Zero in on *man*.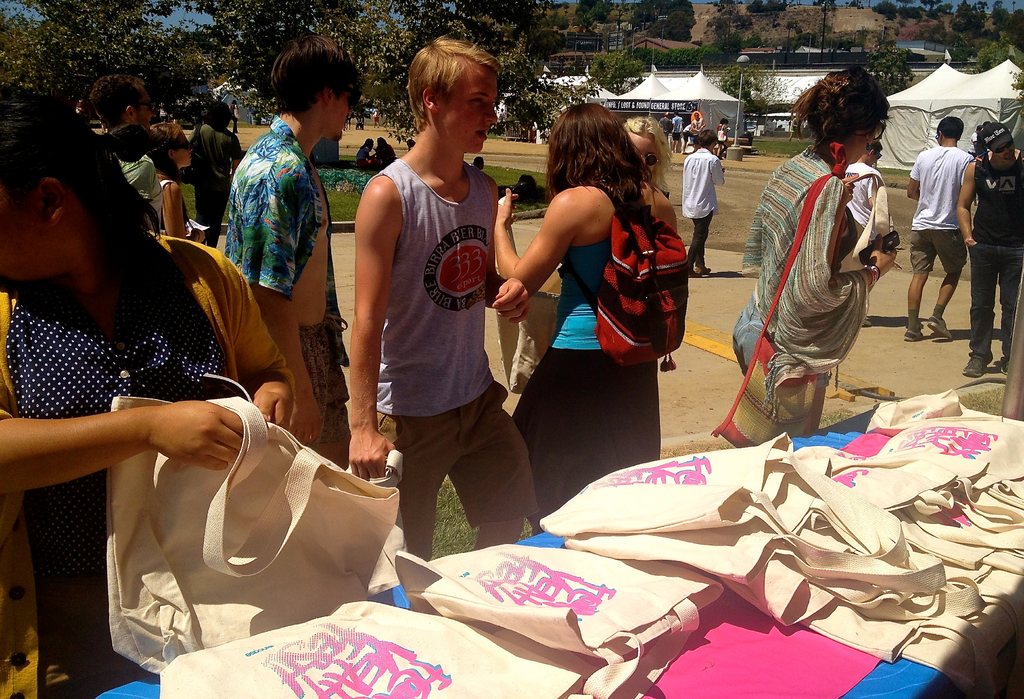
Zeroed in: 688,111,707,137.
